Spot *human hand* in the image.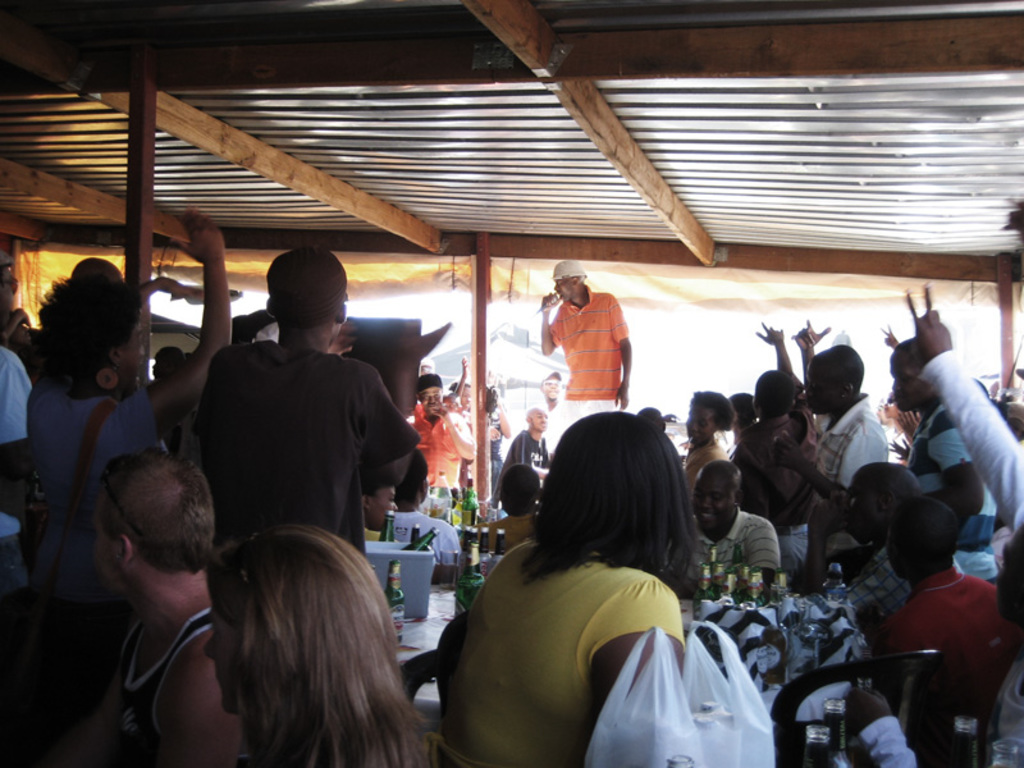
*human hand* found at <bbox>393, 323, 449, 360</bbox>.
